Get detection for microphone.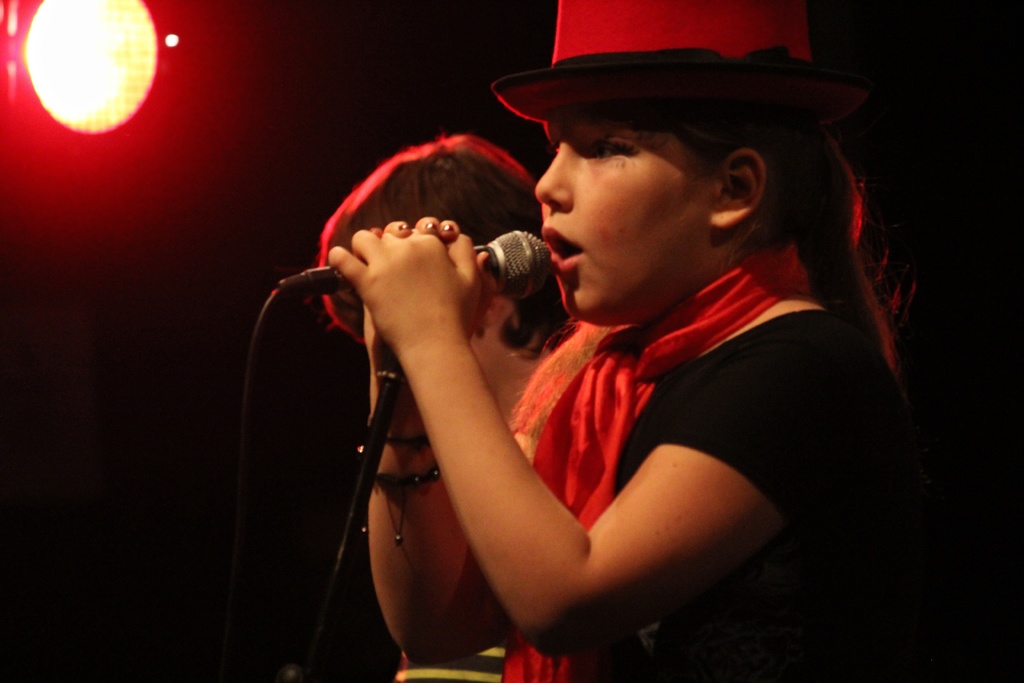
Detection: (309,230,550,300).
